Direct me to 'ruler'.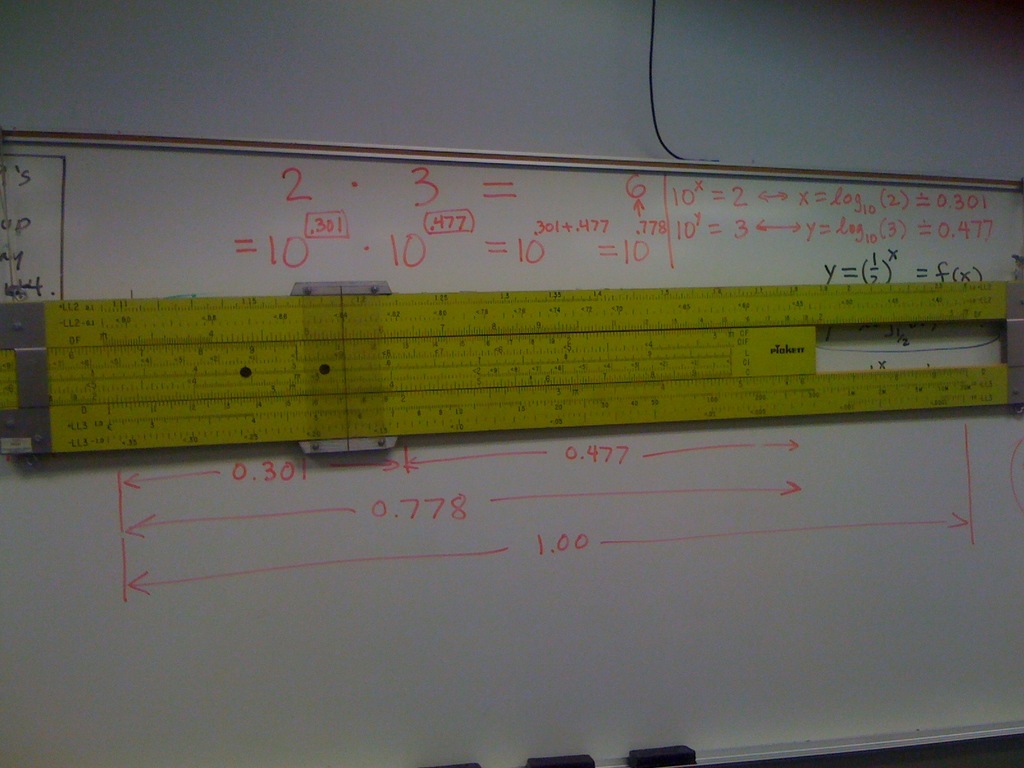
Direction: <region>0, 282, 1023, 461</region>.
